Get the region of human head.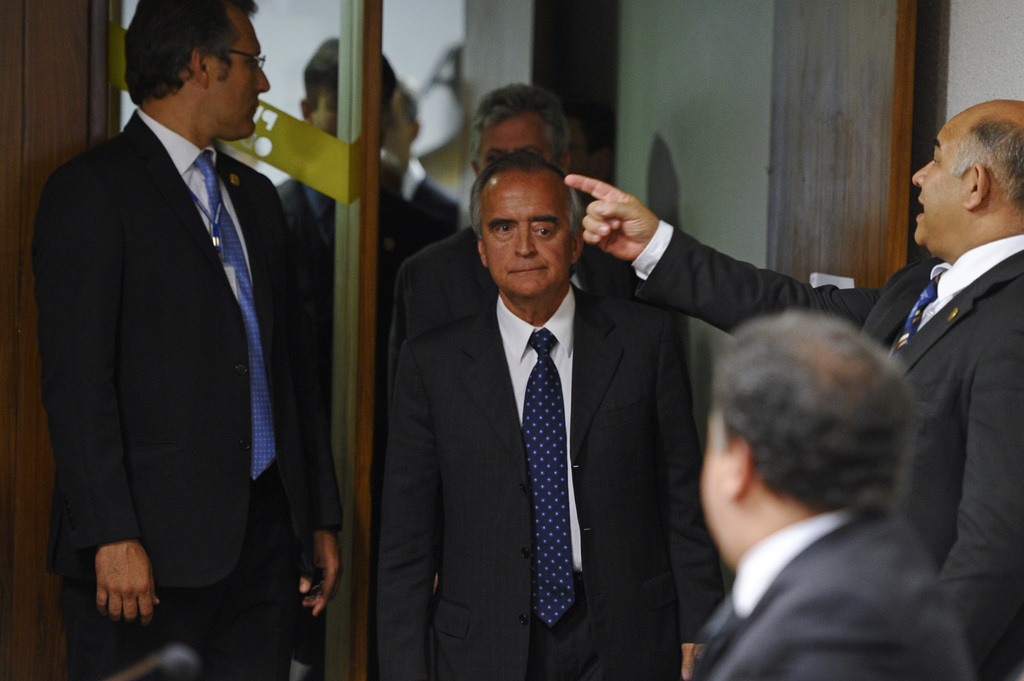
x1=696 y1=309 x2=917 y2=577.
